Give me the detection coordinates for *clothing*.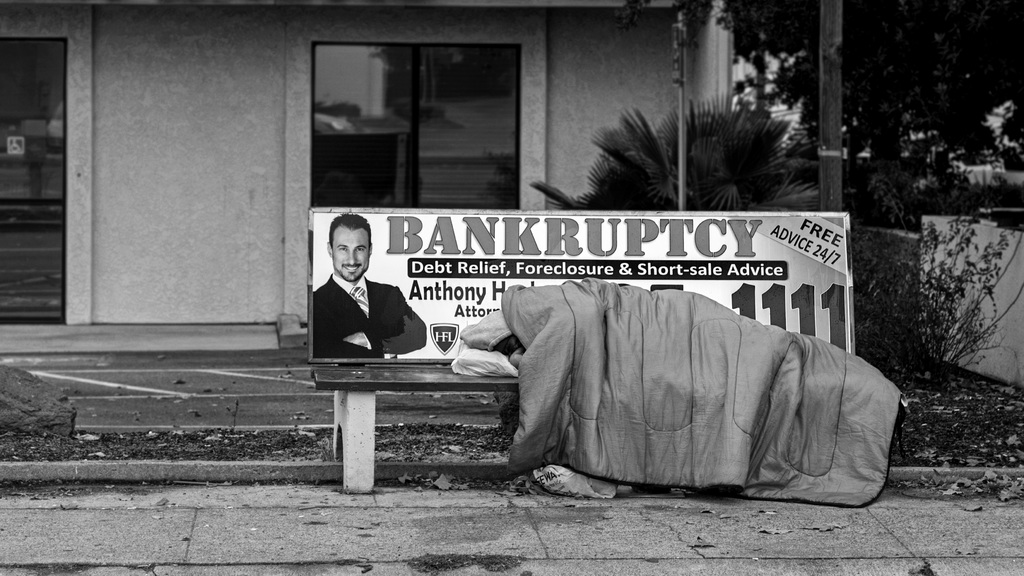
<region>310, 270, 428, 368</region>.
